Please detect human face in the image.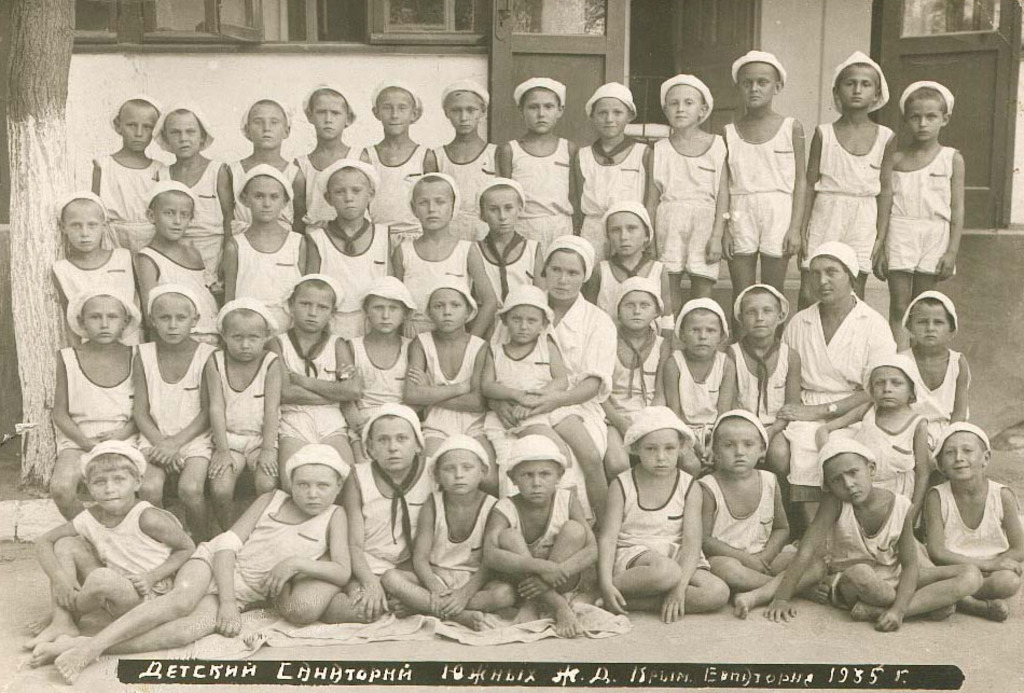
Rect(443, 89, 486, 133).
